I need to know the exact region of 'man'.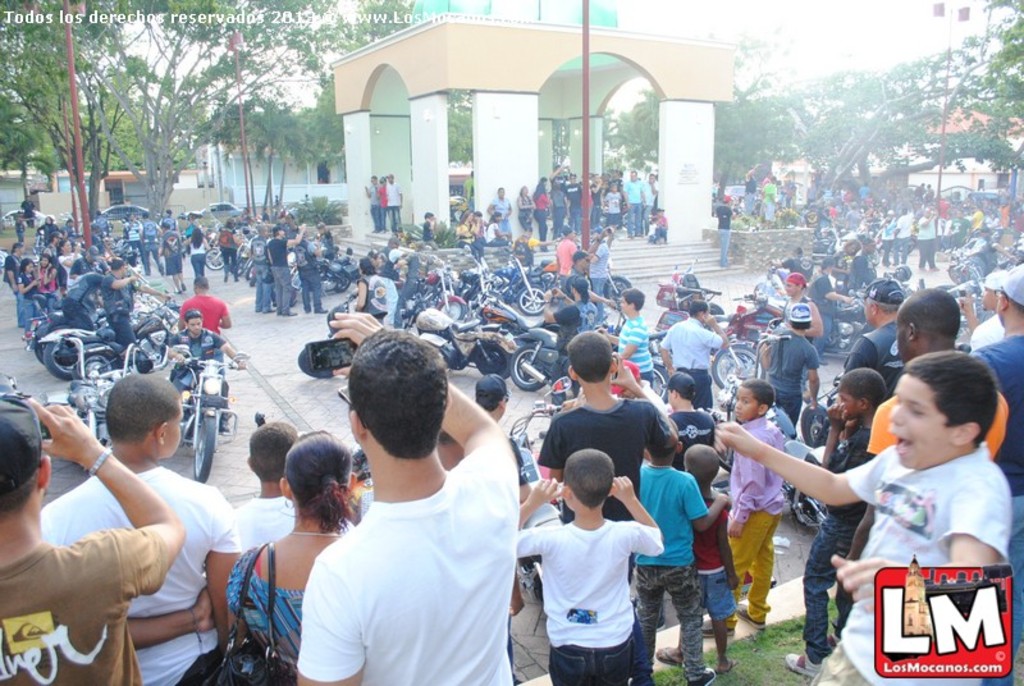
Region: {"x1": 154, "y1": 294, "x2": 234, "y2": 434}.
